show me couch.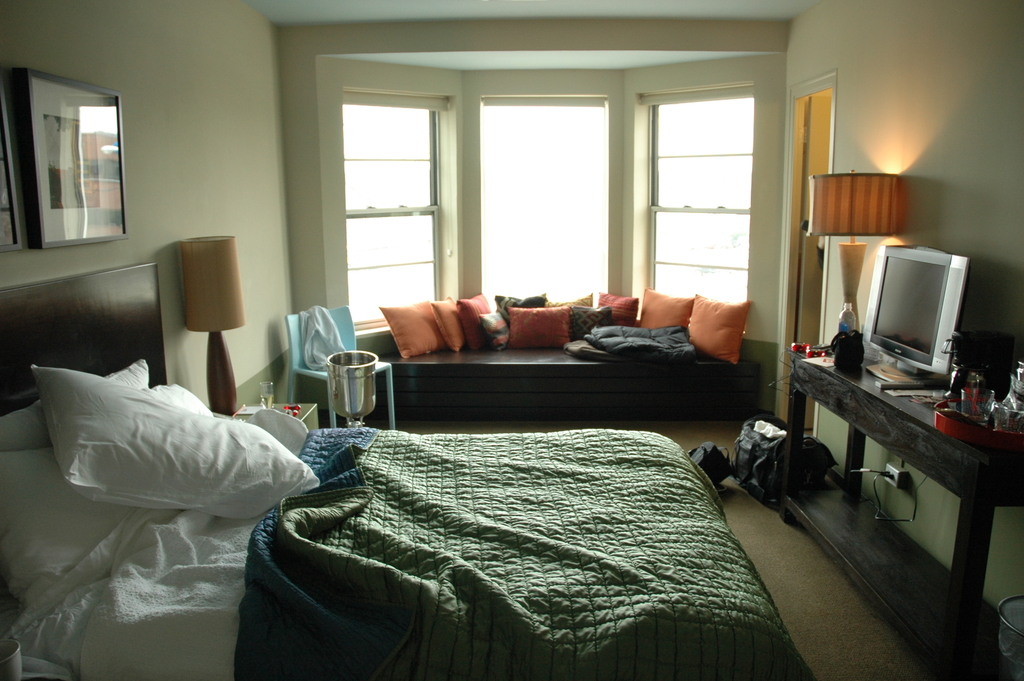
couch is here: BBox(342, 293, 772, 435).
